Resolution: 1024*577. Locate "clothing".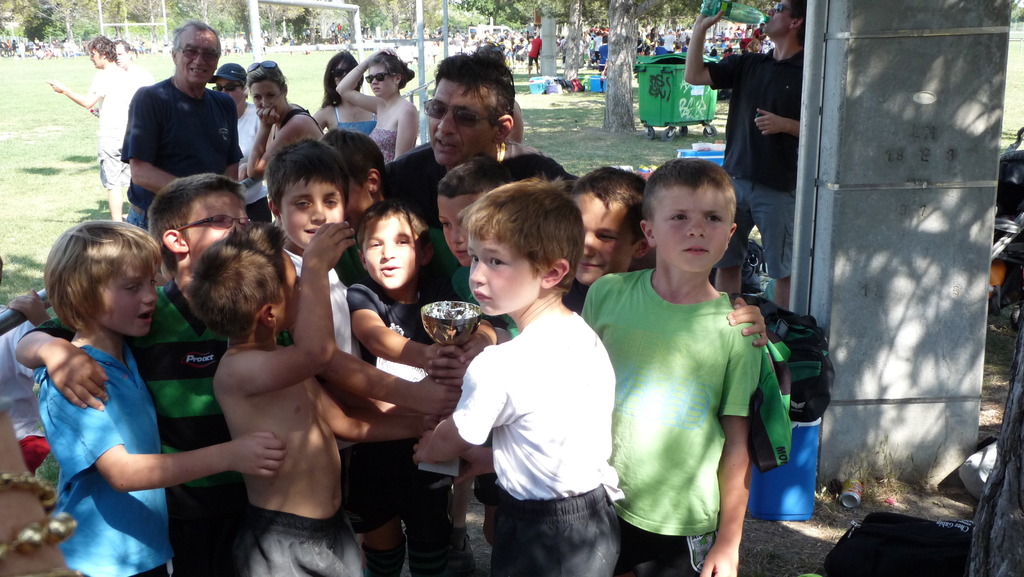
rect(529, 37, 544, 63).
